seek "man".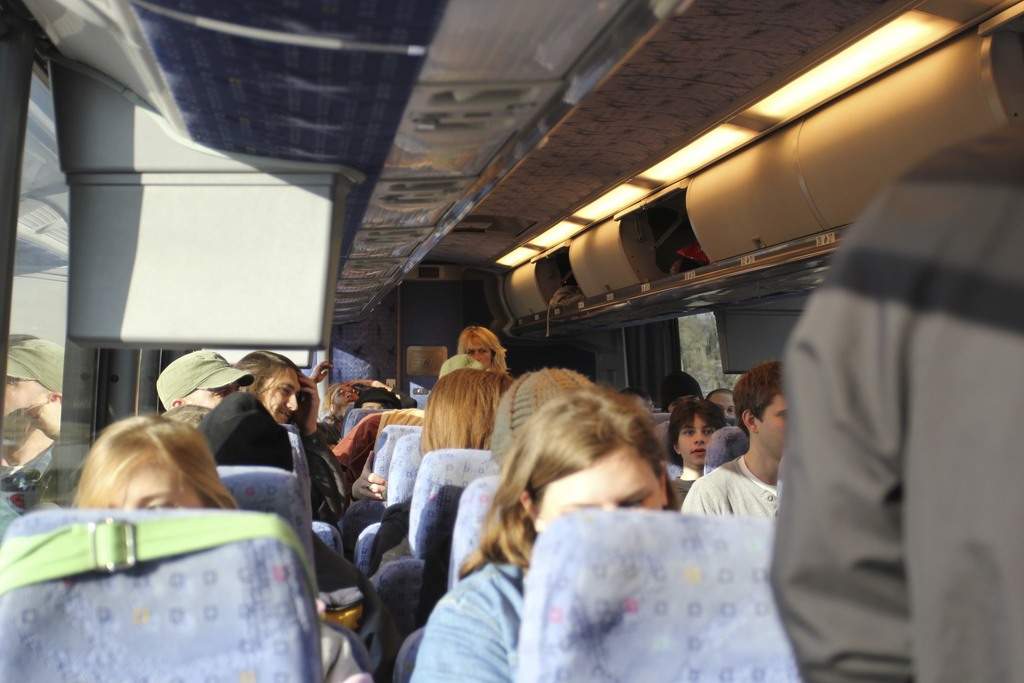
(679,394,800,552).
